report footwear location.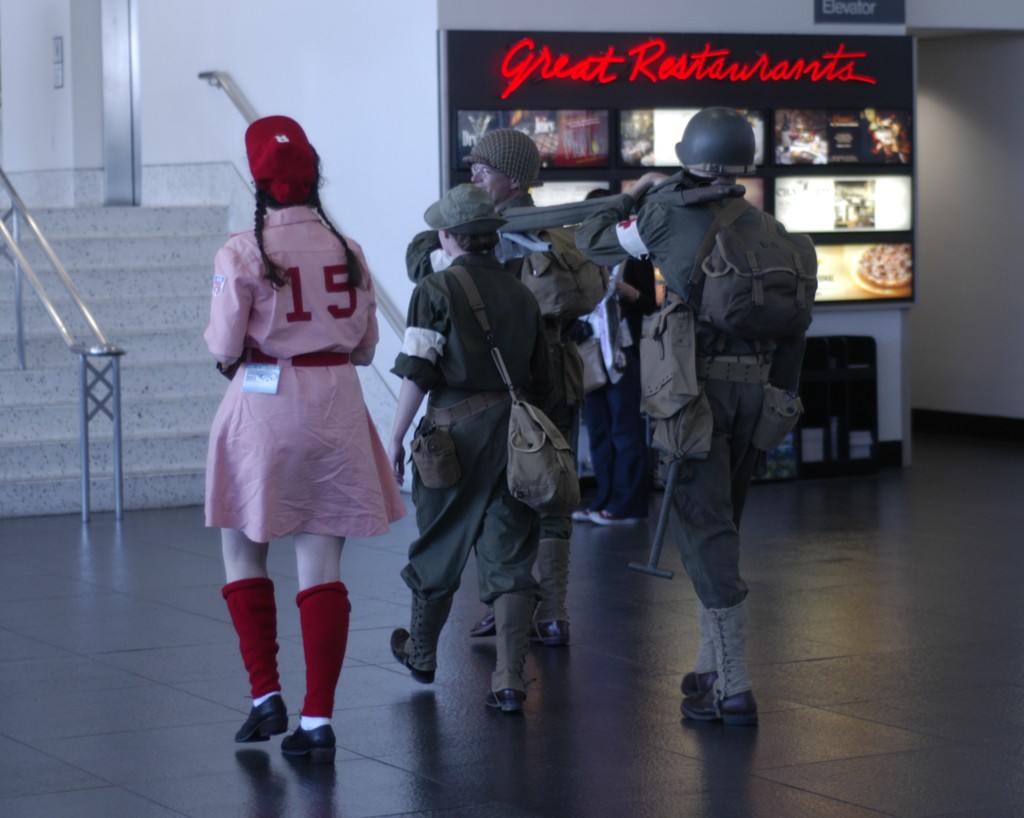
Report: (left=278, top=705, right=334, bottom=763).
